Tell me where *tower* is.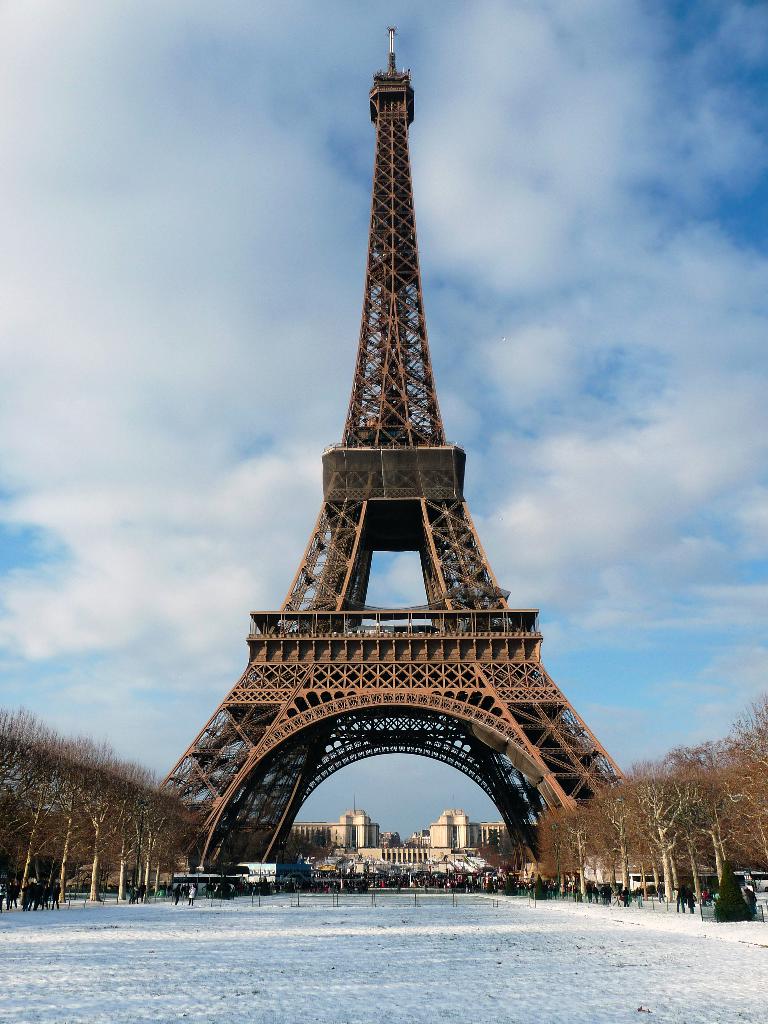
*tower* is at [336, 817, 373, 853].
